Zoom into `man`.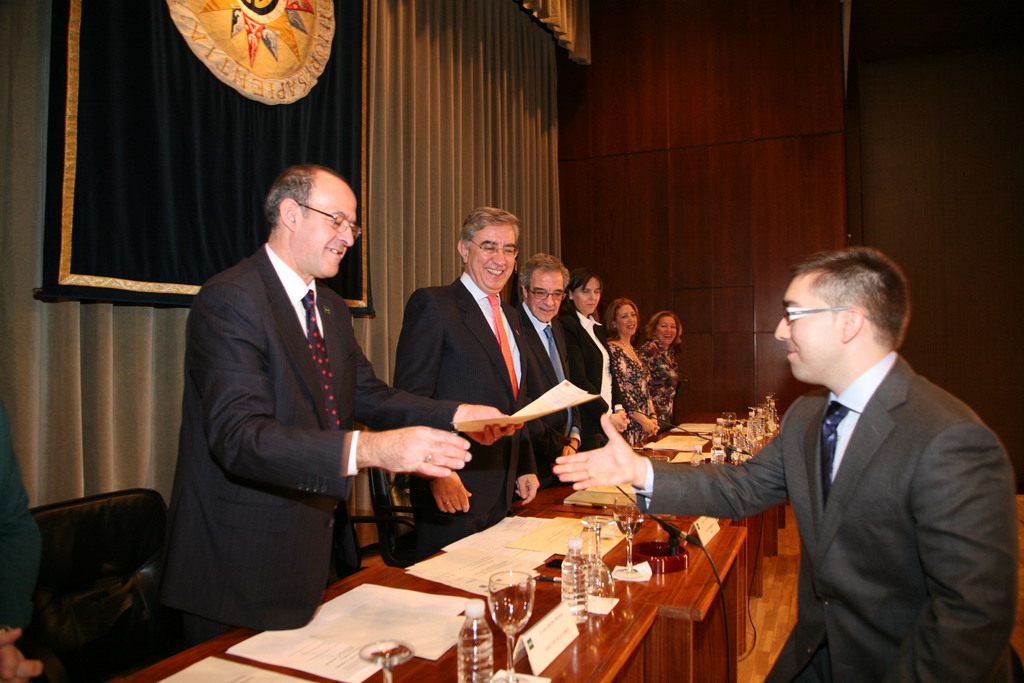
Zoom target: bbox(391, 204, 535, 548).
